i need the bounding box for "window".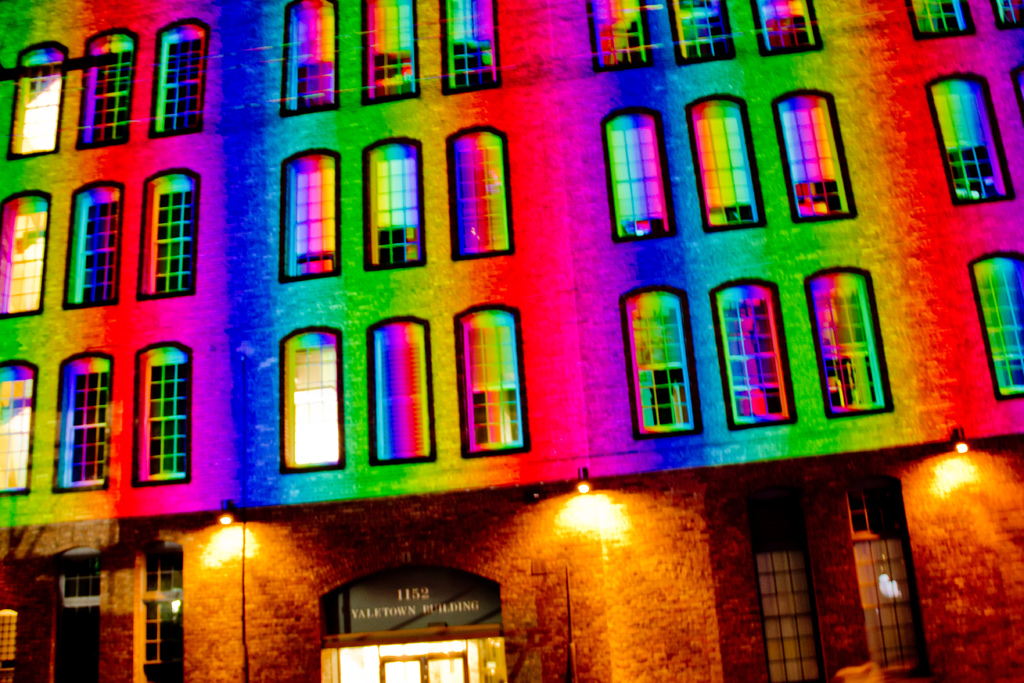
Here it is: 739, 481, 826, 682.
